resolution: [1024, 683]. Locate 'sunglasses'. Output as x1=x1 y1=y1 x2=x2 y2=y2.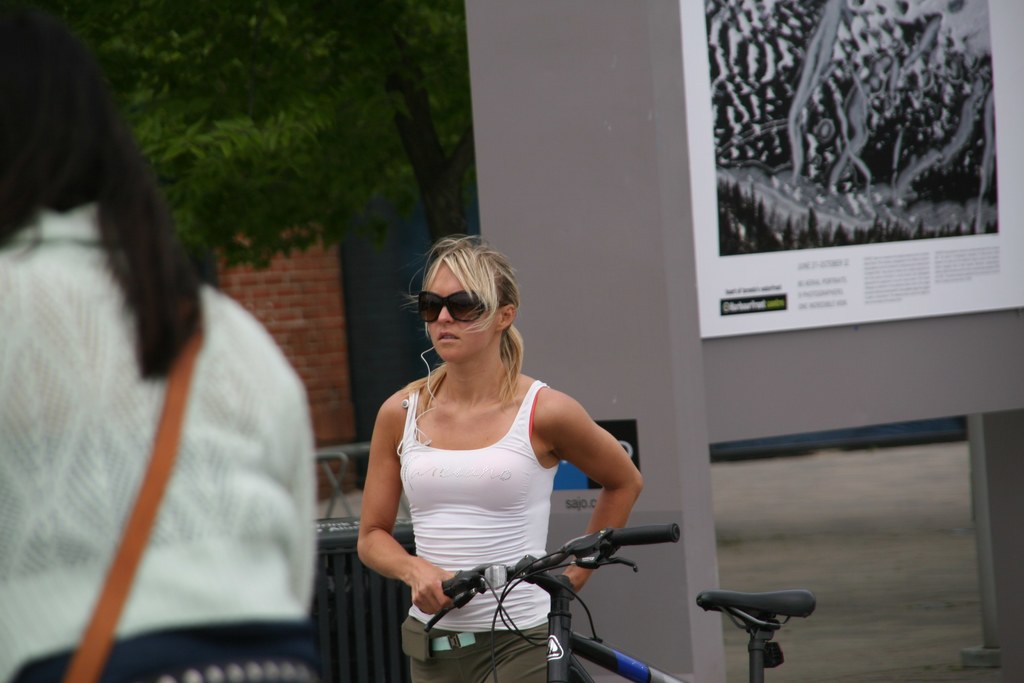
x1=420 y1=288 x2=502 y2=321.
